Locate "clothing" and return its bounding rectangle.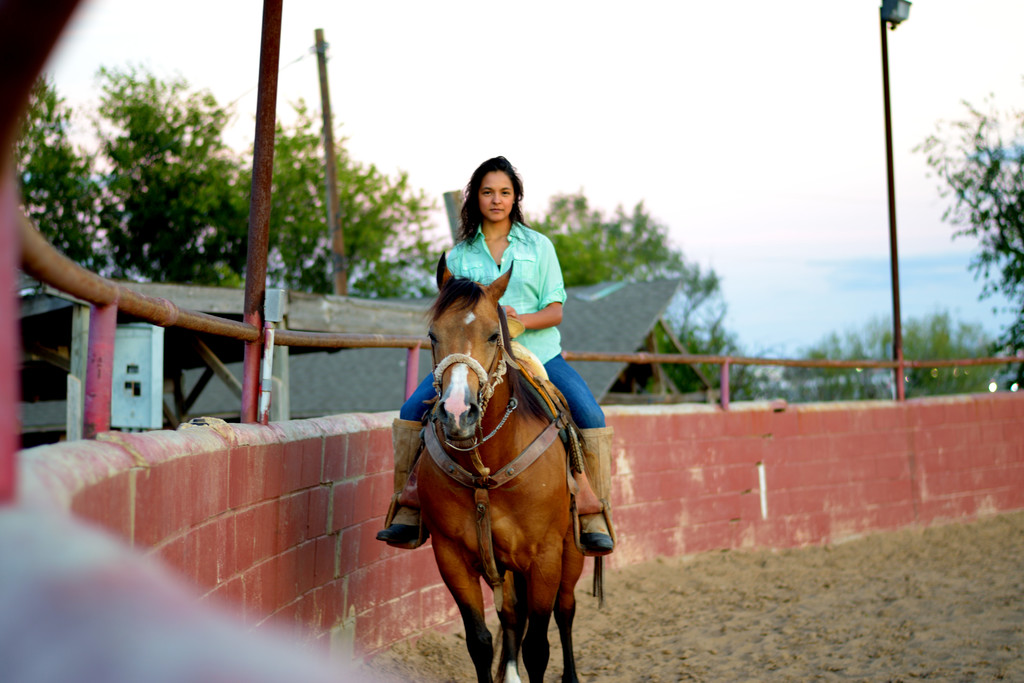
l=400, t=221, r=606, b=428.
